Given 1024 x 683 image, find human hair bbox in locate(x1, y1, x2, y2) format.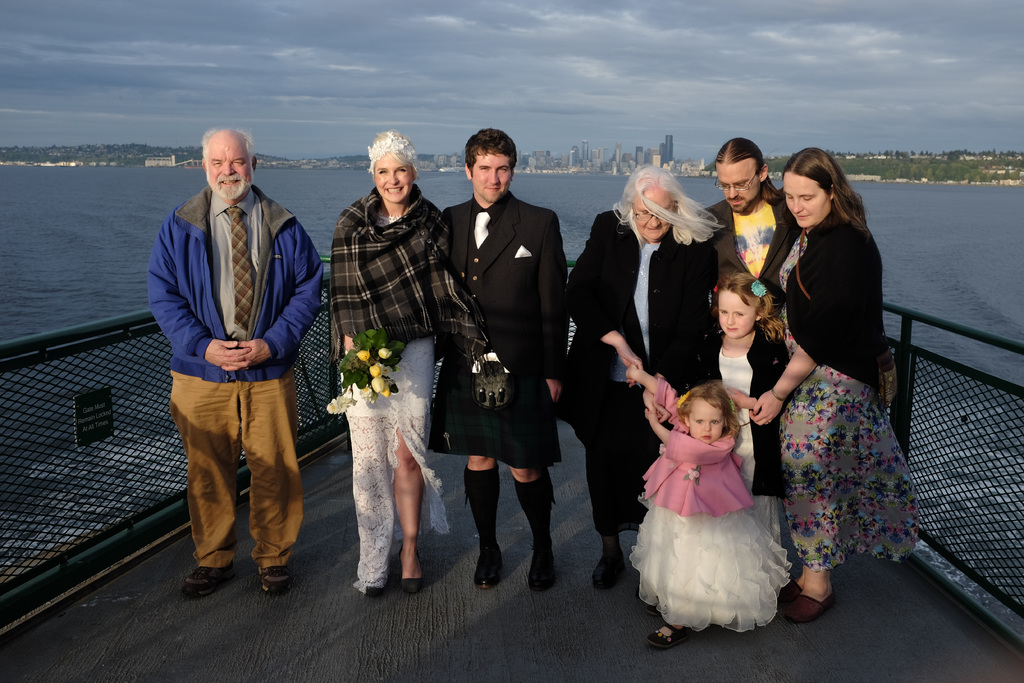
locate(676, 375, 747, 442).
